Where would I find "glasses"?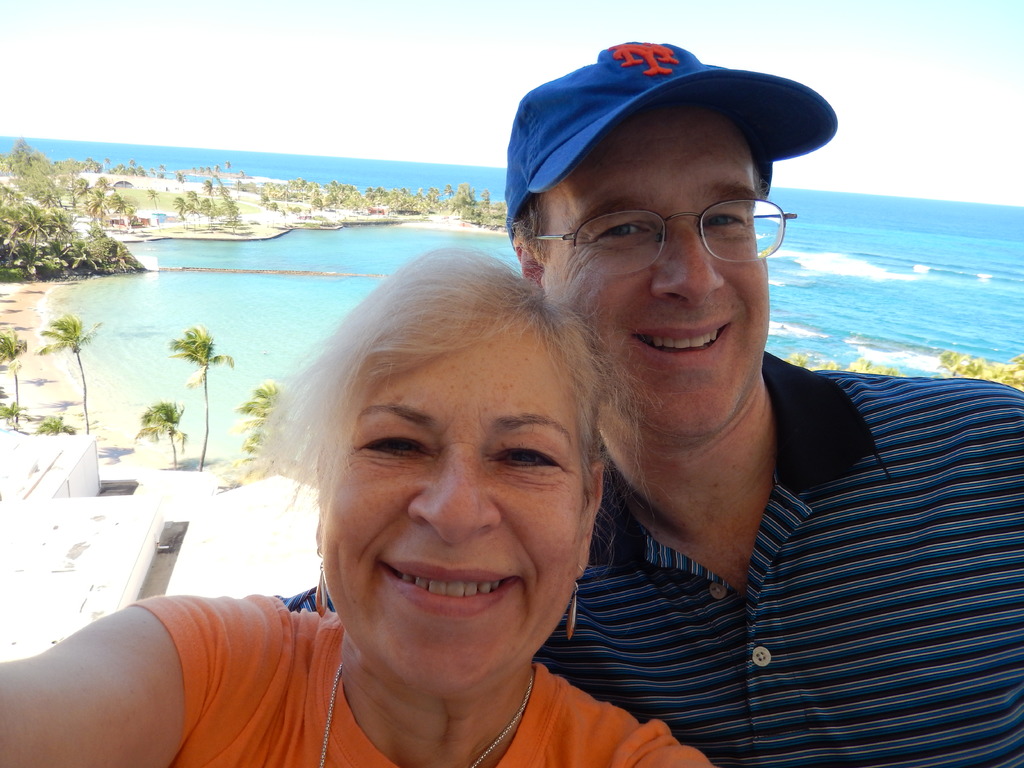
At (x1=536, y1=201, x2=796, y2=272).
